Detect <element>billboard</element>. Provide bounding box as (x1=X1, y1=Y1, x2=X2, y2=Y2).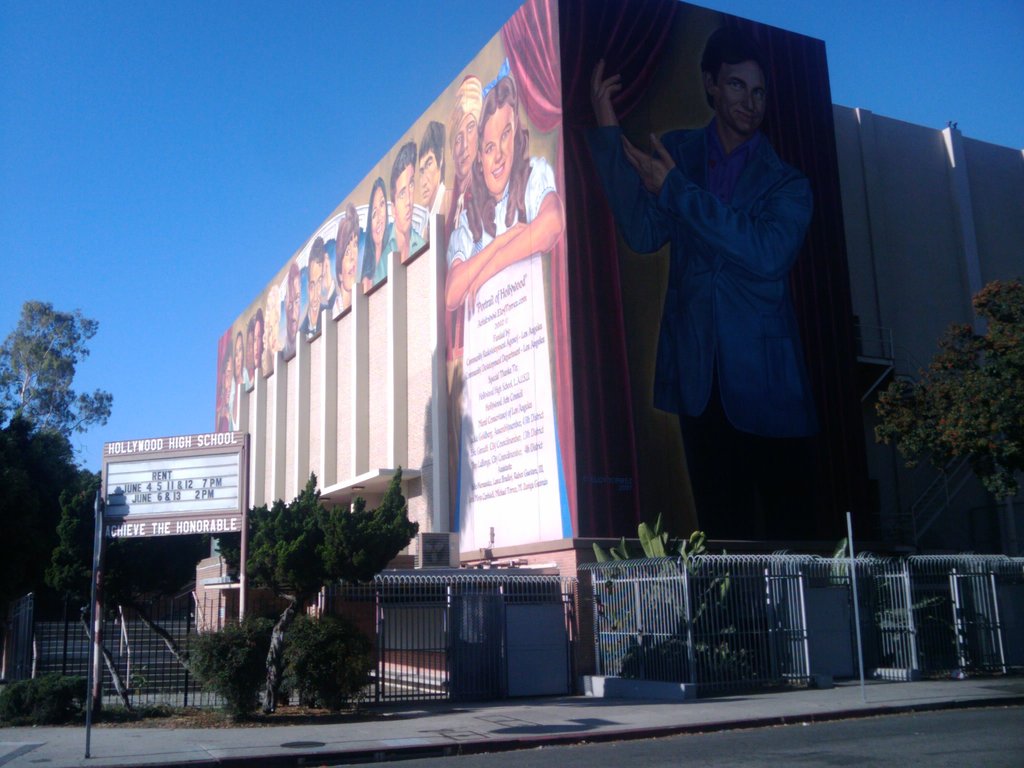
(x1=97, y1=431, x2=250, y2=537).
